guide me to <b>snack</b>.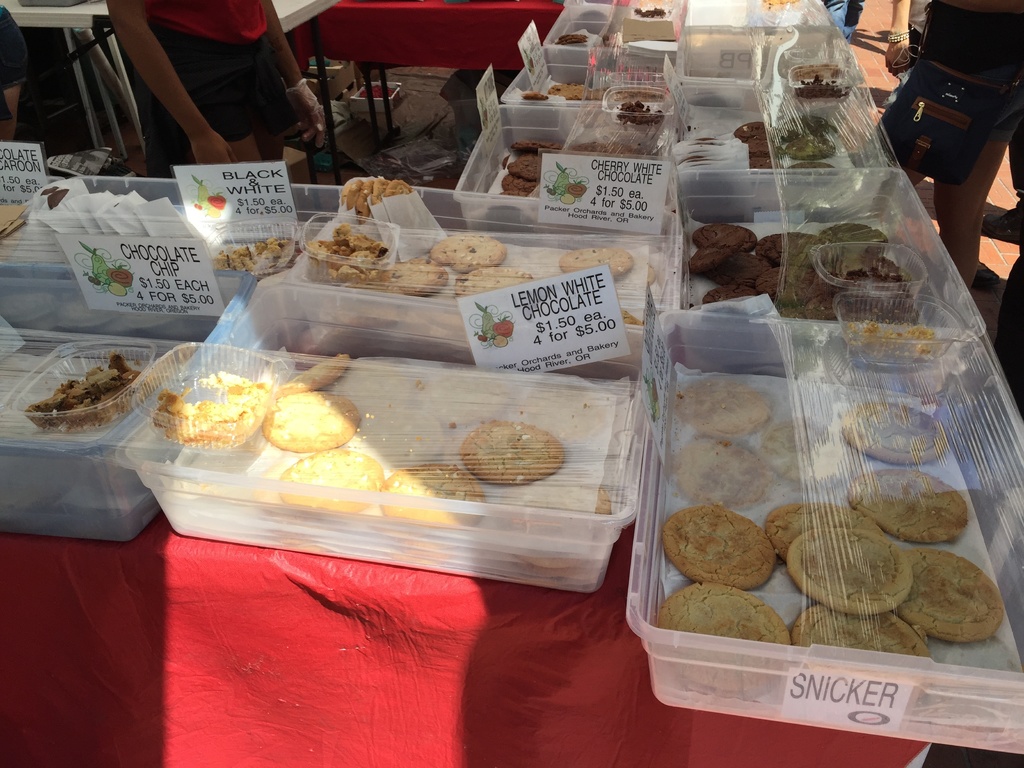
Guidance: locate(380, 252, 451, 296).
